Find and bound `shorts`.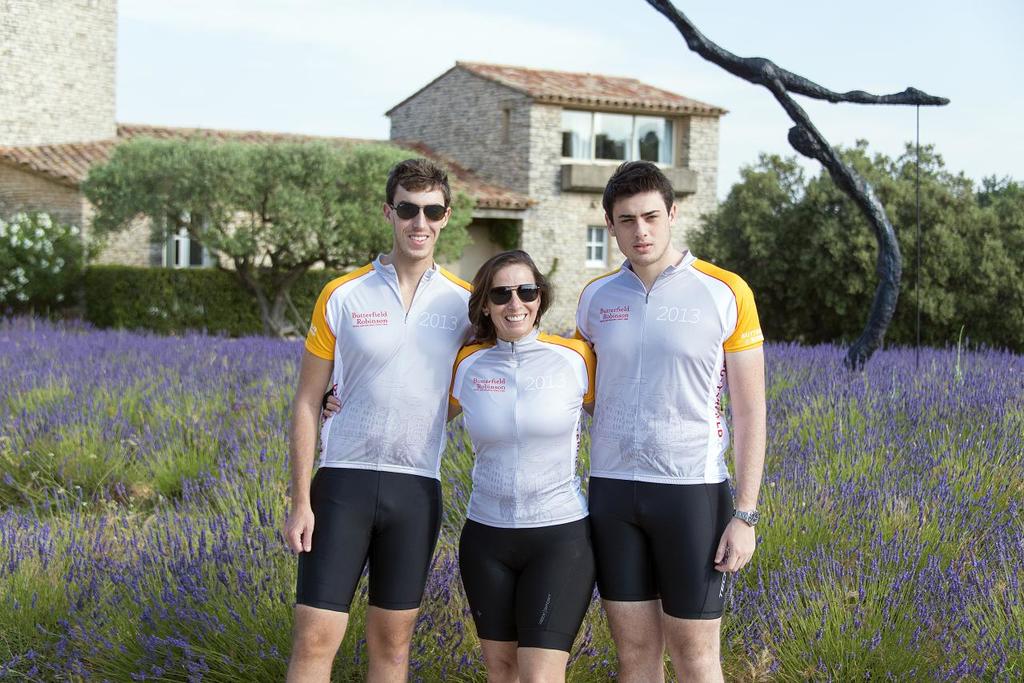
Bound: x1=582, y1=486, x2=747, y2=617.
